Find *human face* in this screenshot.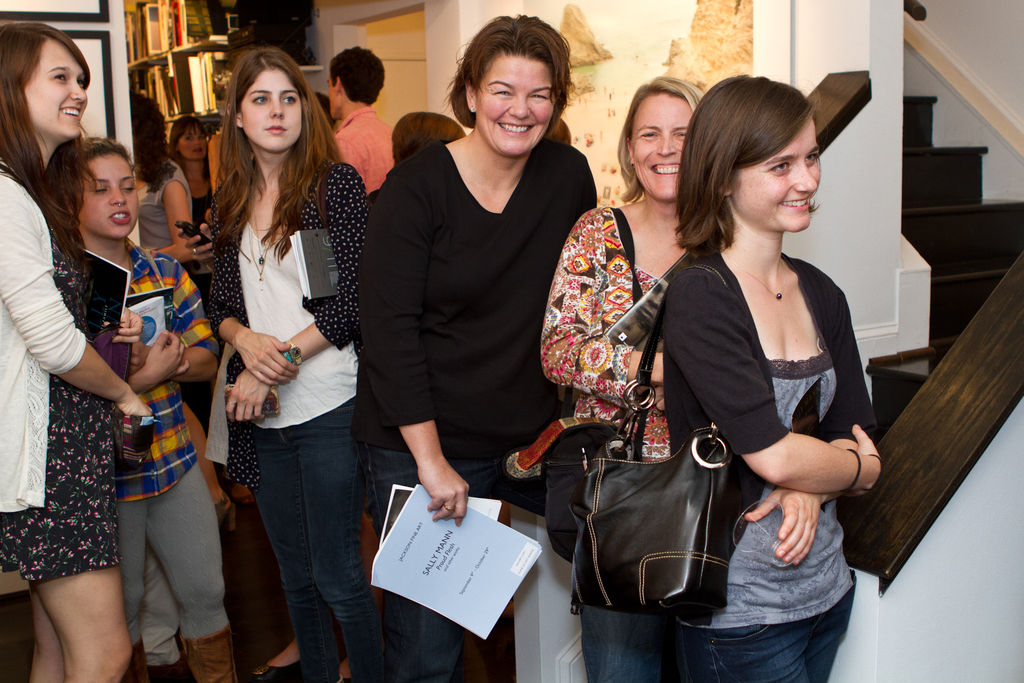
The bounding box for *human face* is pyautogui.locateOnScreen(76, 152, 145, 256).
